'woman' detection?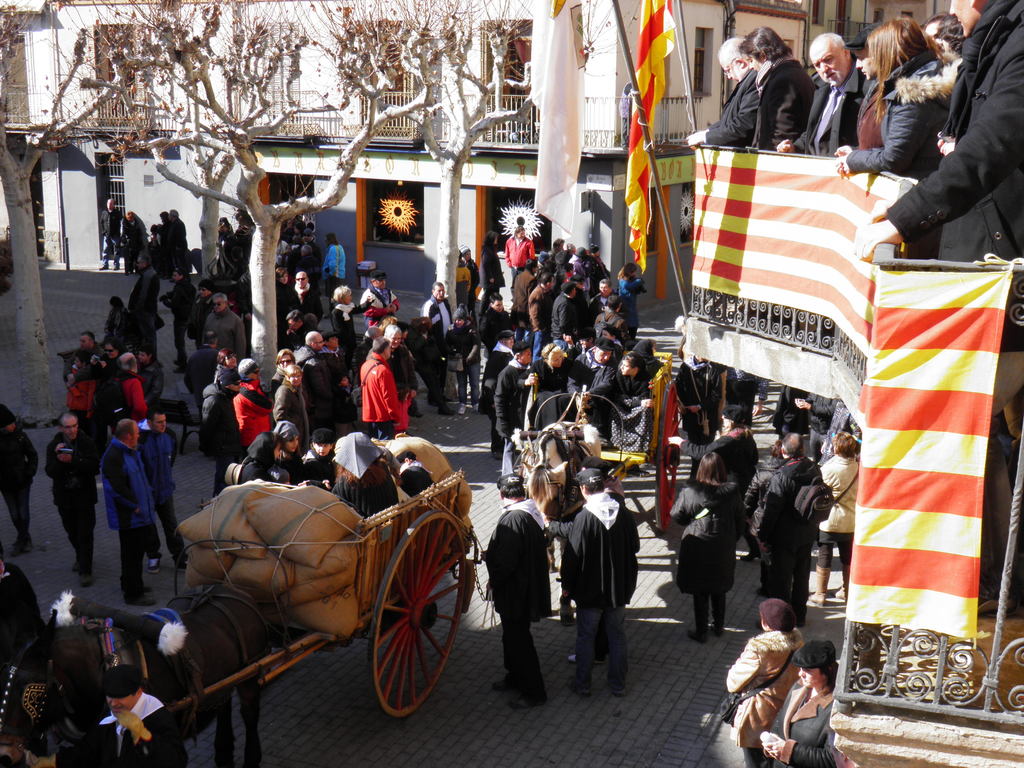
(x1=614, y1=355, x2=657, y2=412)
